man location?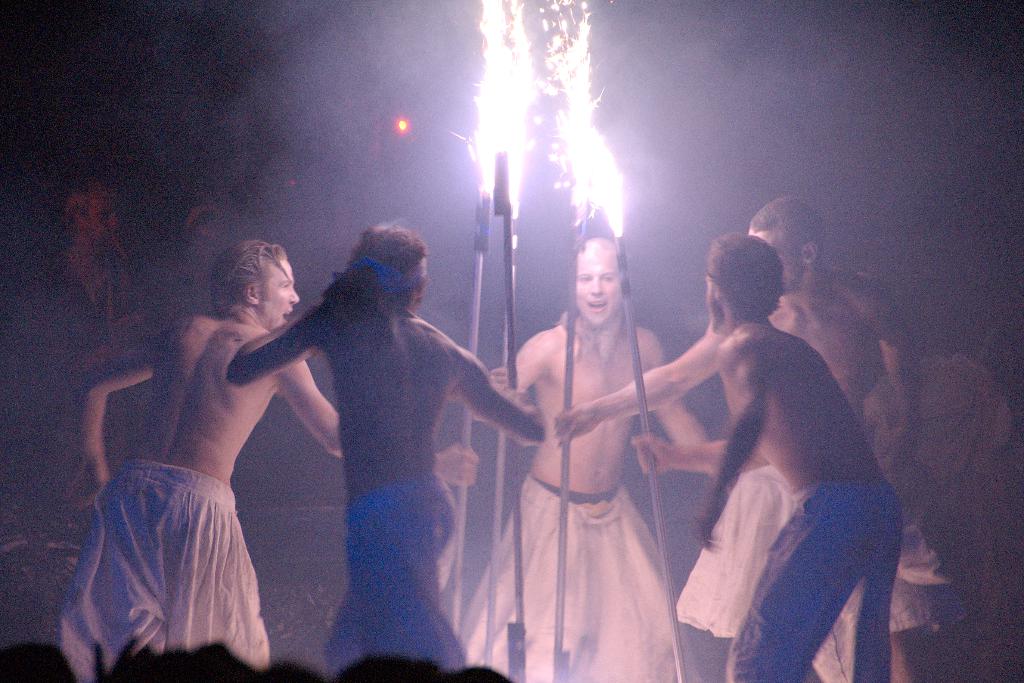
pyautogui.locateOnScreen(72, 231, 474, 682)
